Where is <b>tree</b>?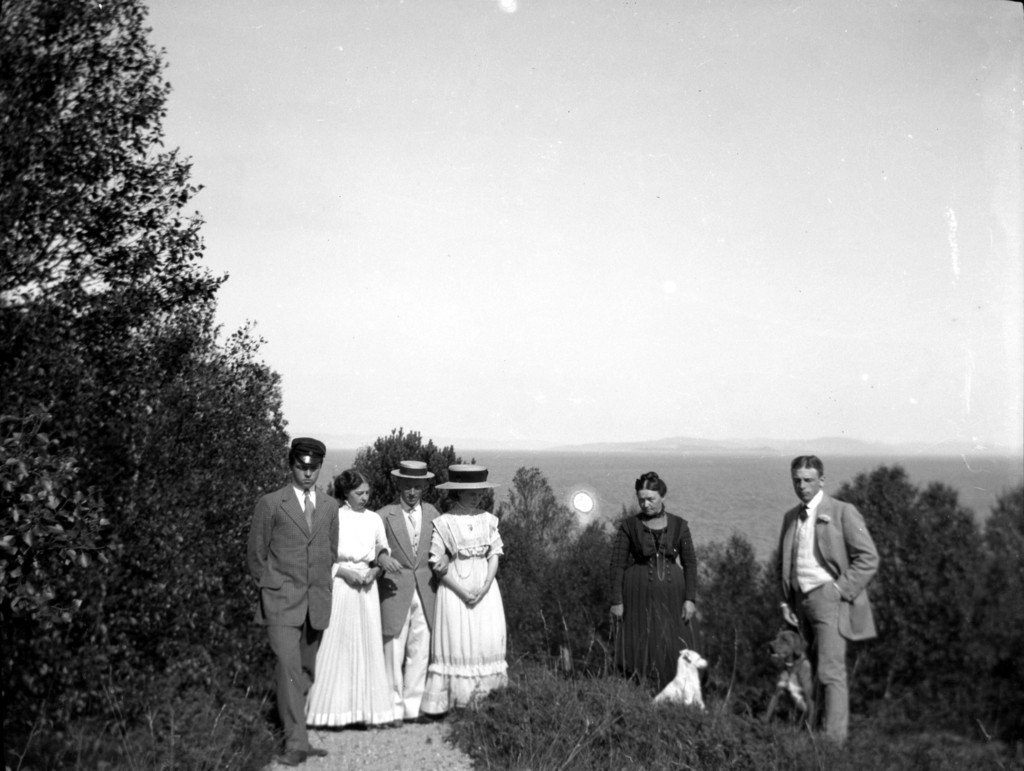
left=688, top=523, right=806, bottom=693.
